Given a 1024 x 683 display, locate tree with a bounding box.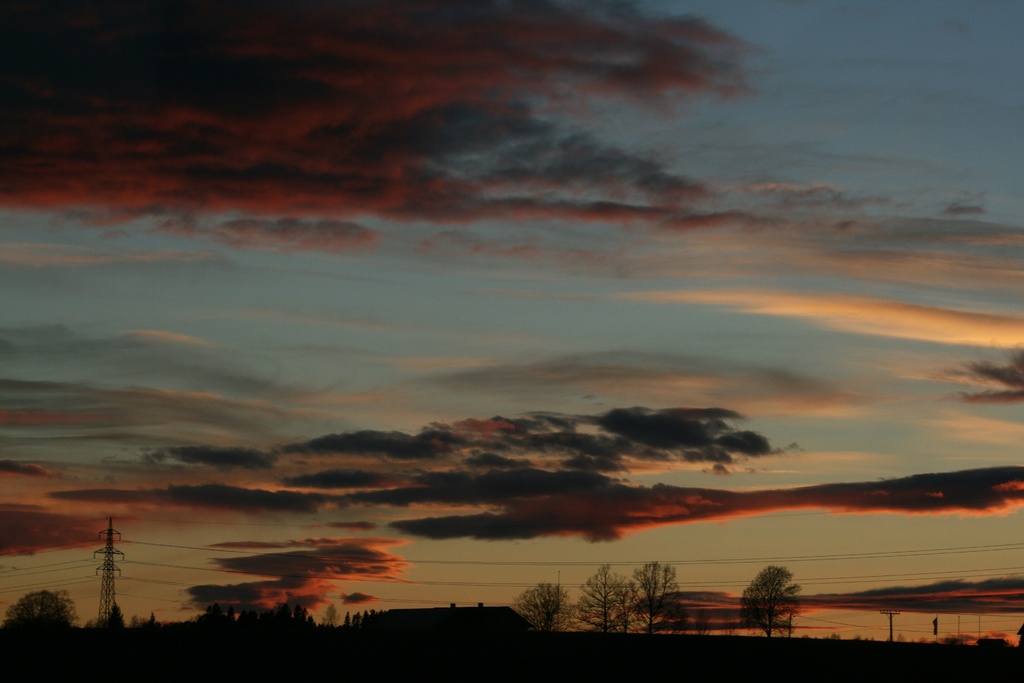
Located: [748, 568, 821, 638].
